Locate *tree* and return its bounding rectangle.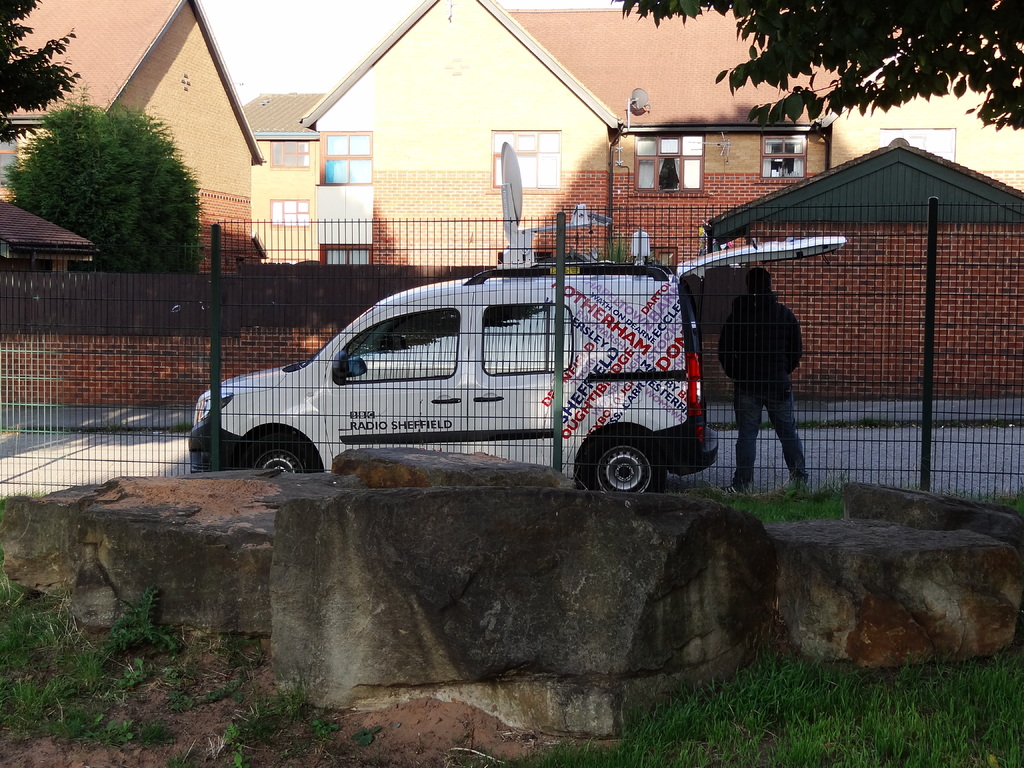
x1=596 y1=0 x2=1023 y2=130.
